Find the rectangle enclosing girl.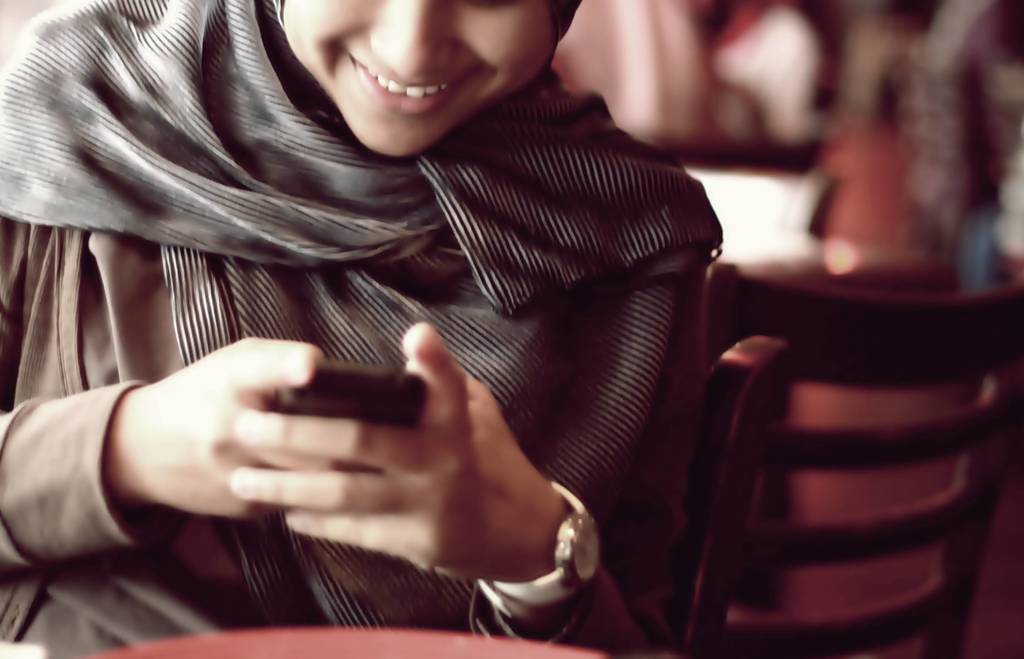
select_region(0, 3, 725, 658).
